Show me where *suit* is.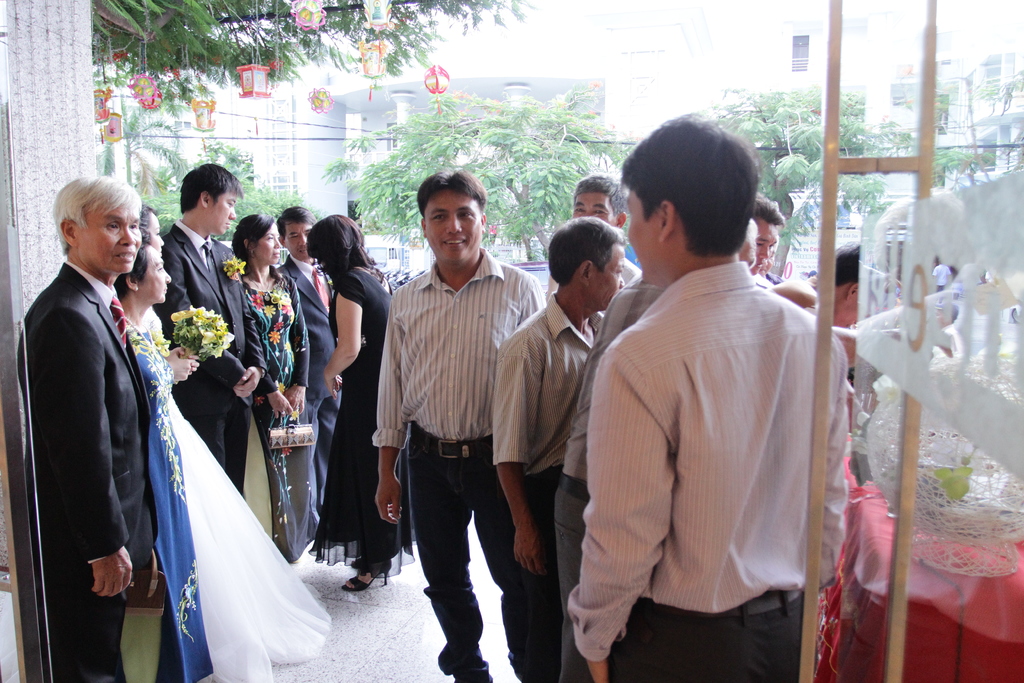
*suit* is at x1=159, y1=217, x2=269, y2=498.
